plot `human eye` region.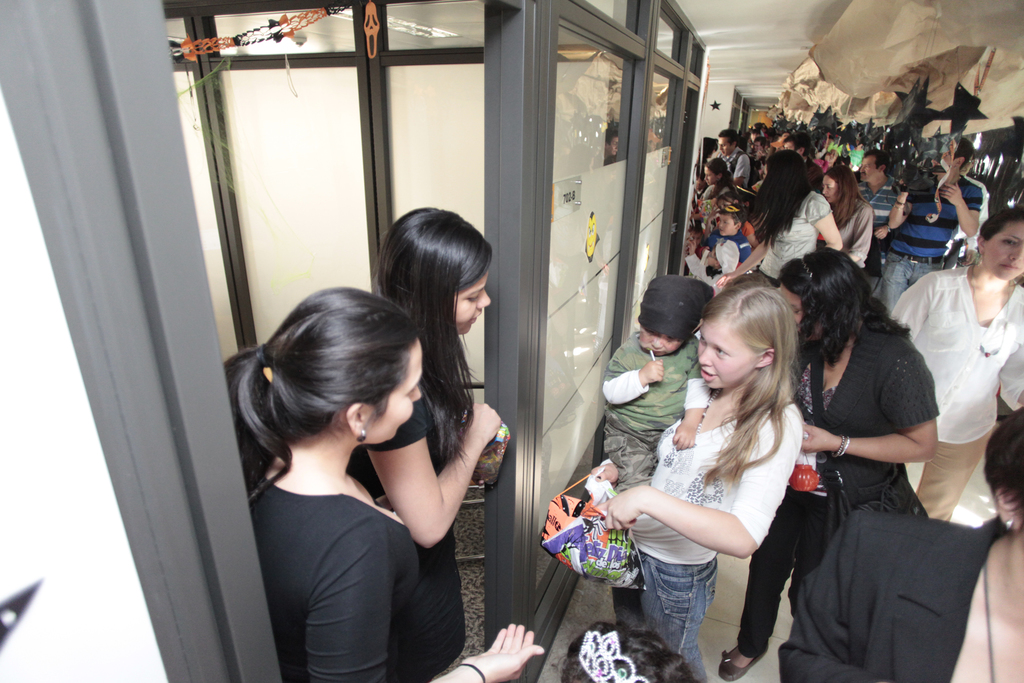
Plotted at <box>467,293,480,302</box>.
